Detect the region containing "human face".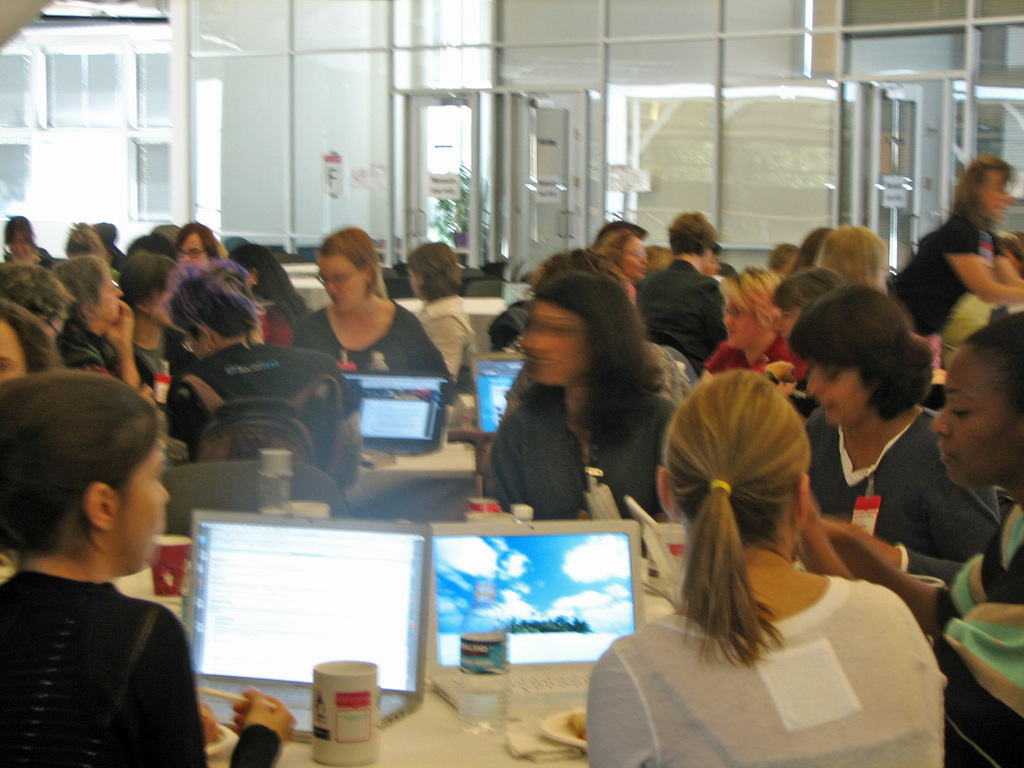
(981, 165, 1006, 220).
